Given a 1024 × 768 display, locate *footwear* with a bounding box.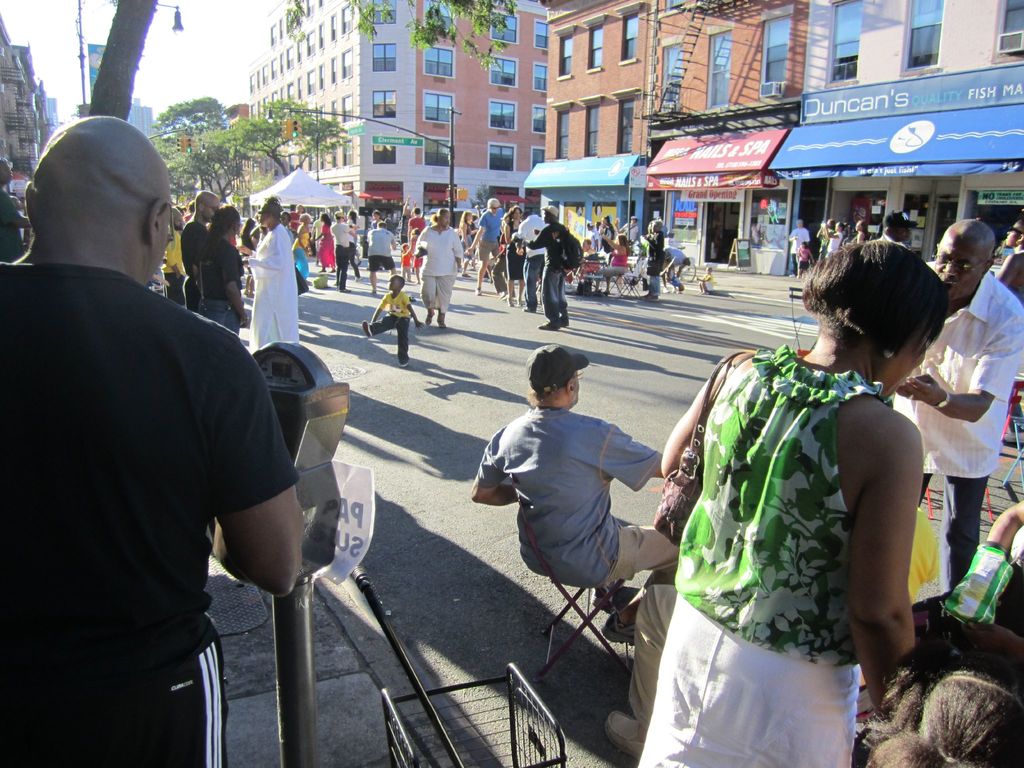
Located: (646,296,661,303).
